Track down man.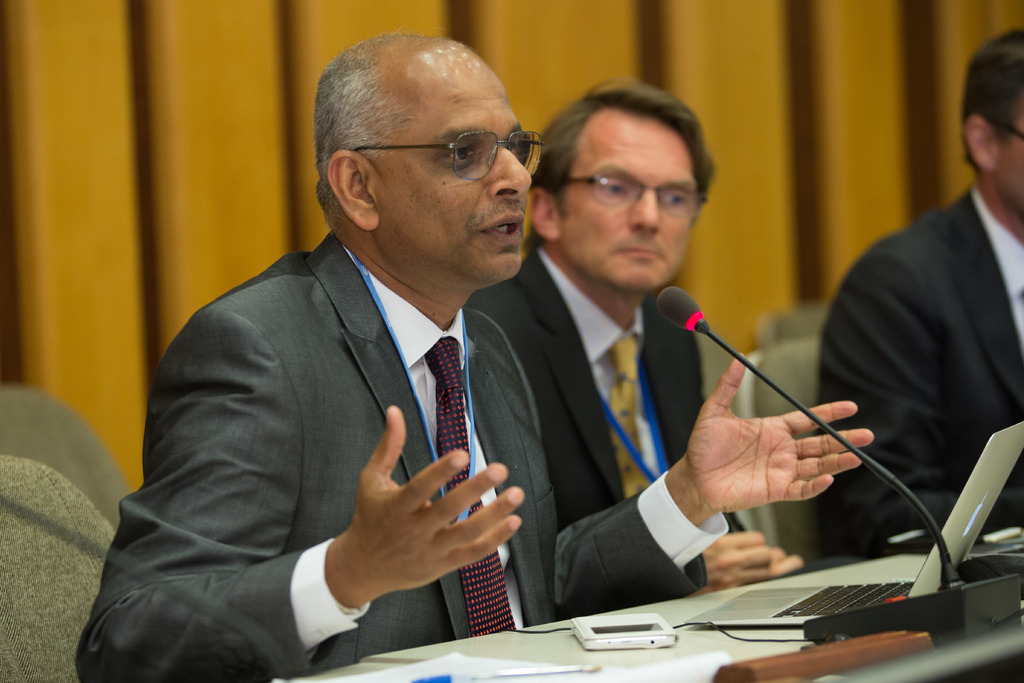
Tracked to box(72, 28, 875, 682).
